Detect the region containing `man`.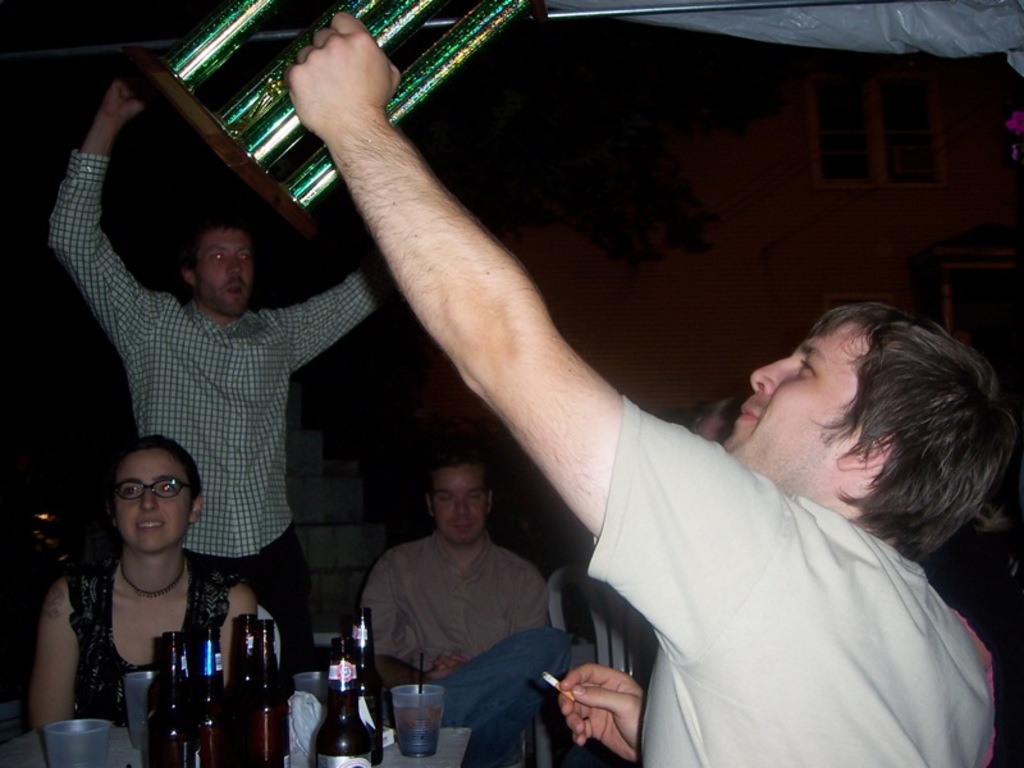
(357, 456, 568, 767).
